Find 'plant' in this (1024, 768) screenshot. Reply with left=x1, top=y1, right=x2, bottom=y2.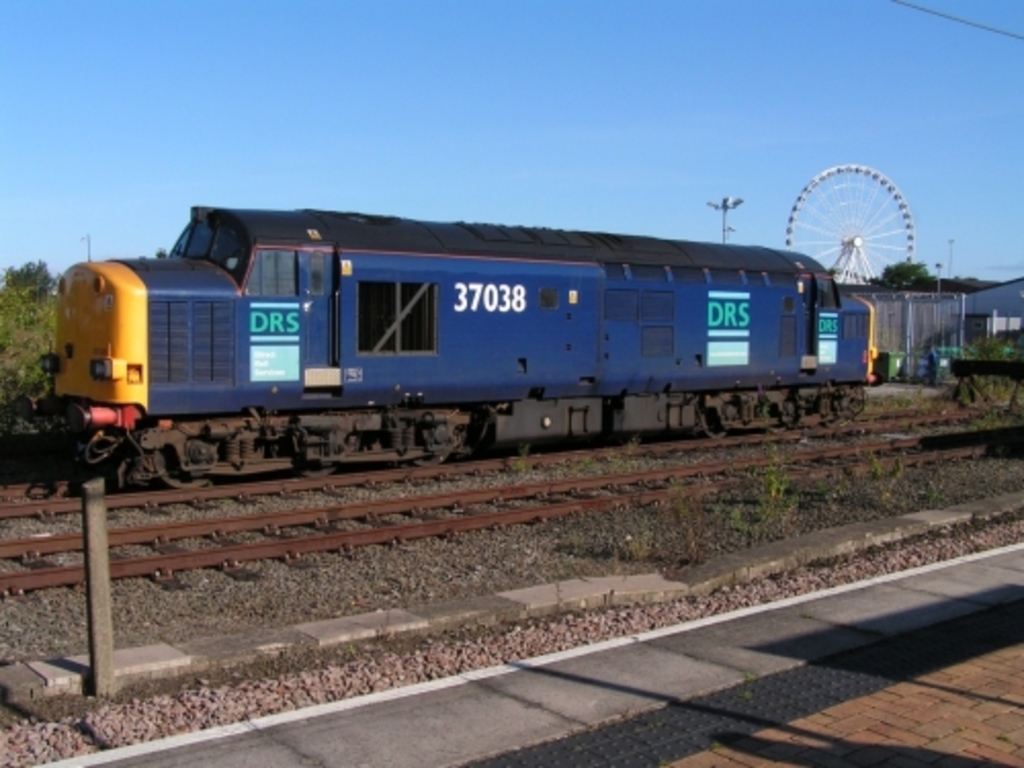
left=711, top=485, right=772, bottom=541.
